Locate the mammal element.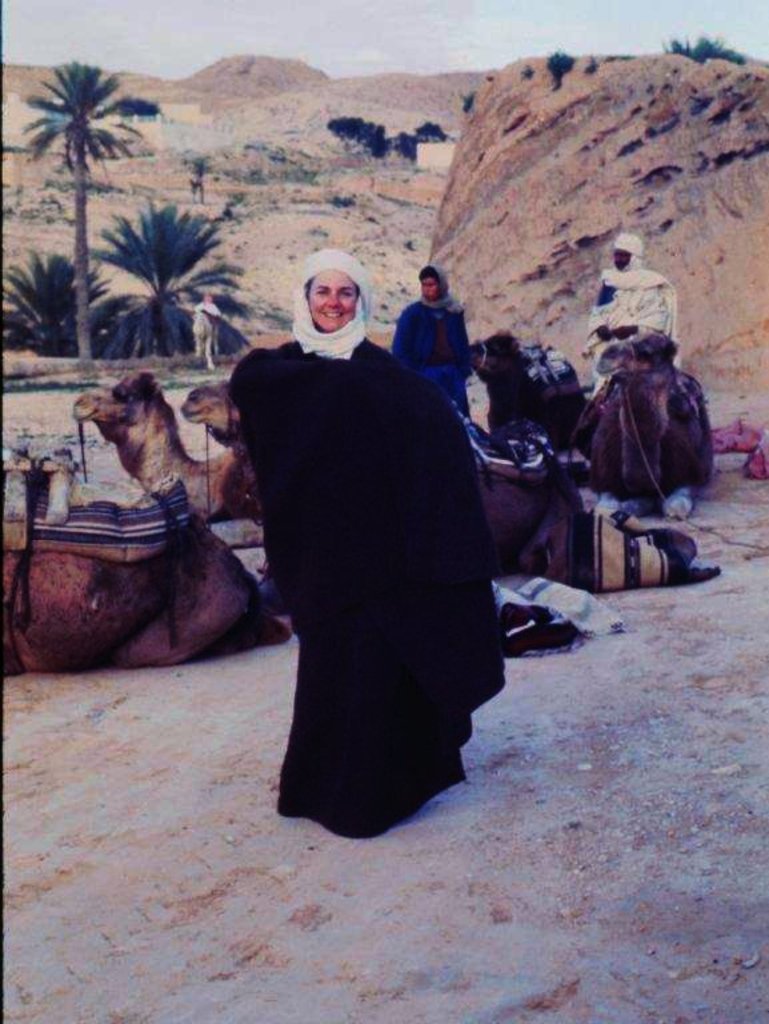
Element bbox: <box>466,327,585,452</box>.
